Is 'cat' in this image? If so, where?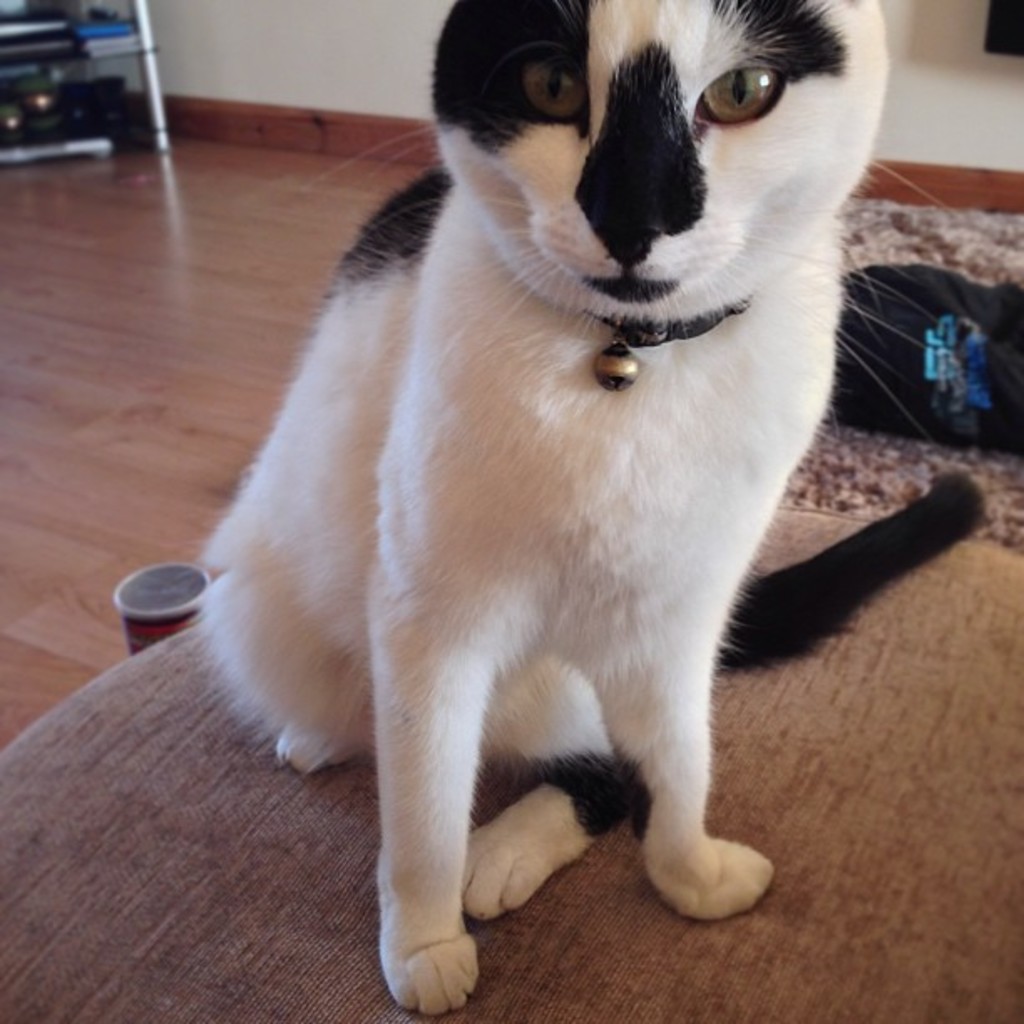
Yes, at detection(189, 0, 986, 1019).
